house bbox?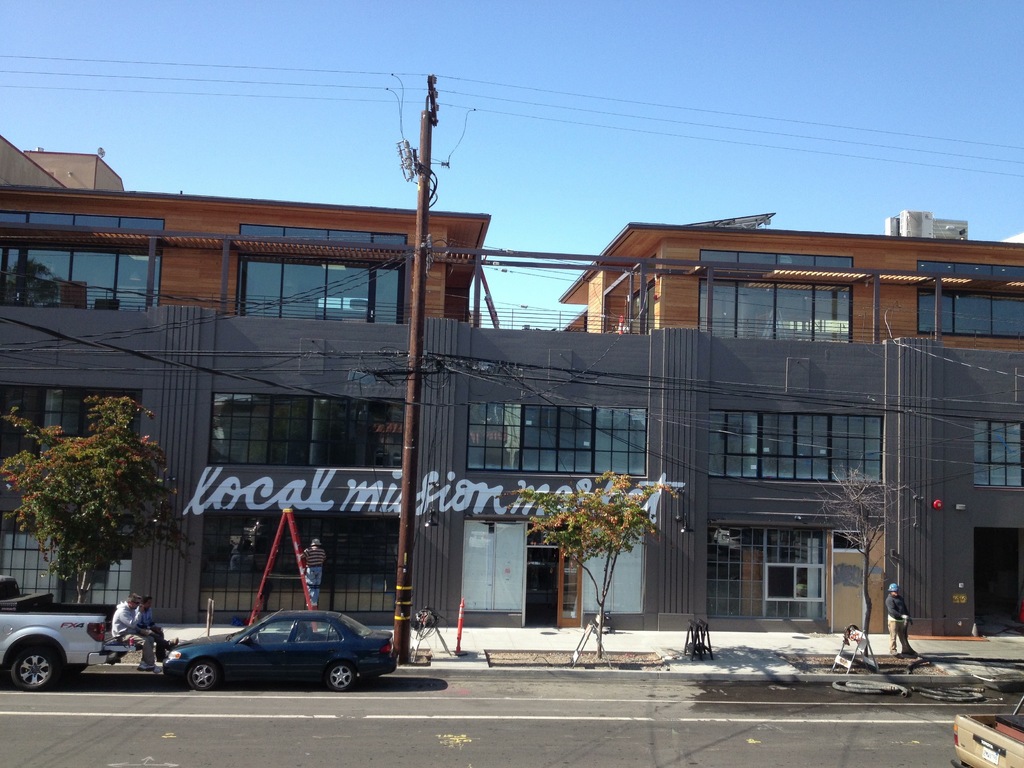
(x1=0, y1=140, x2=128, y2=187)
